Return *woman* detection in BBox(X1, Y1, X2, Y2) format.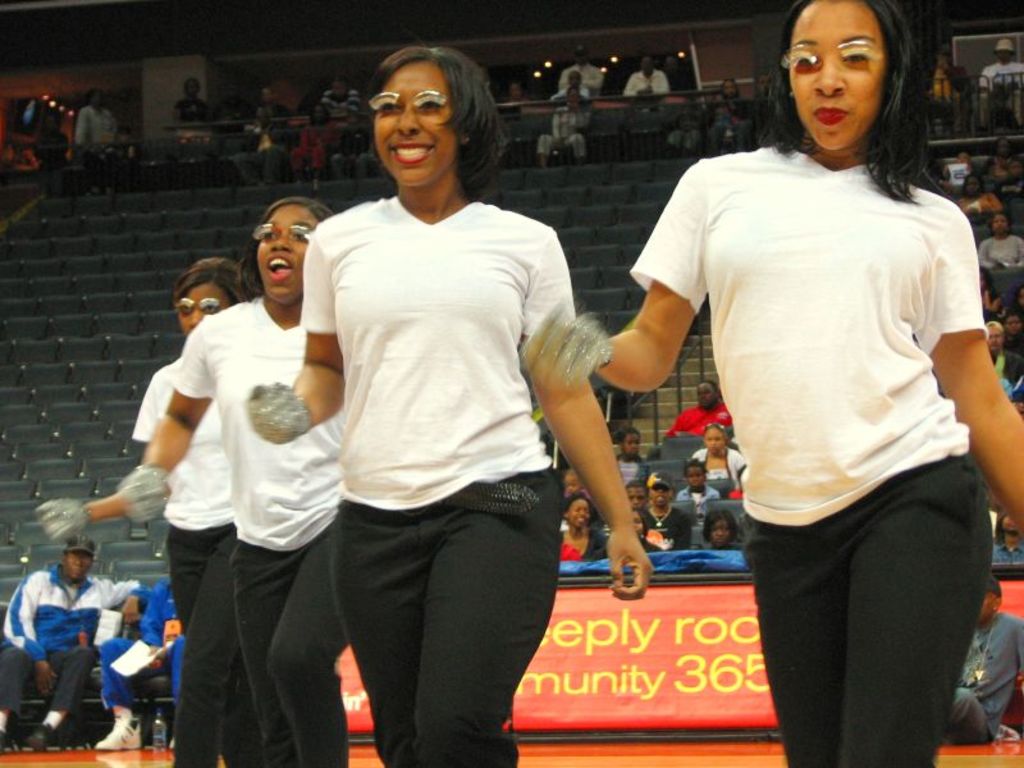
BBox(31, 261, 266, 767).
